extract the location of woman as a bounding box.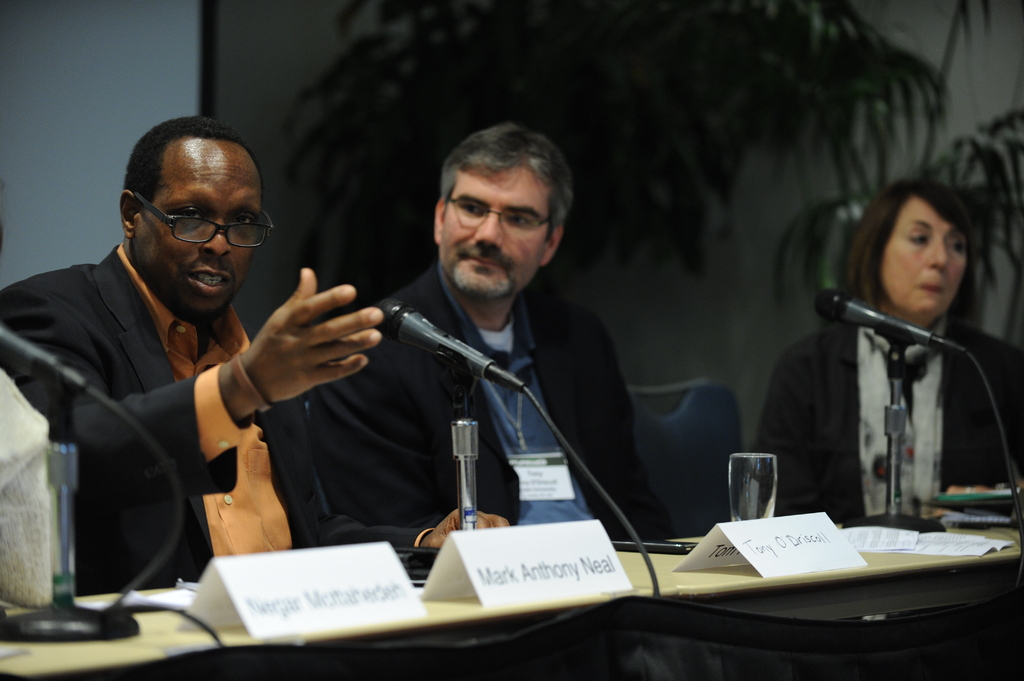
l=783, t=154, r=1010, b=555.
